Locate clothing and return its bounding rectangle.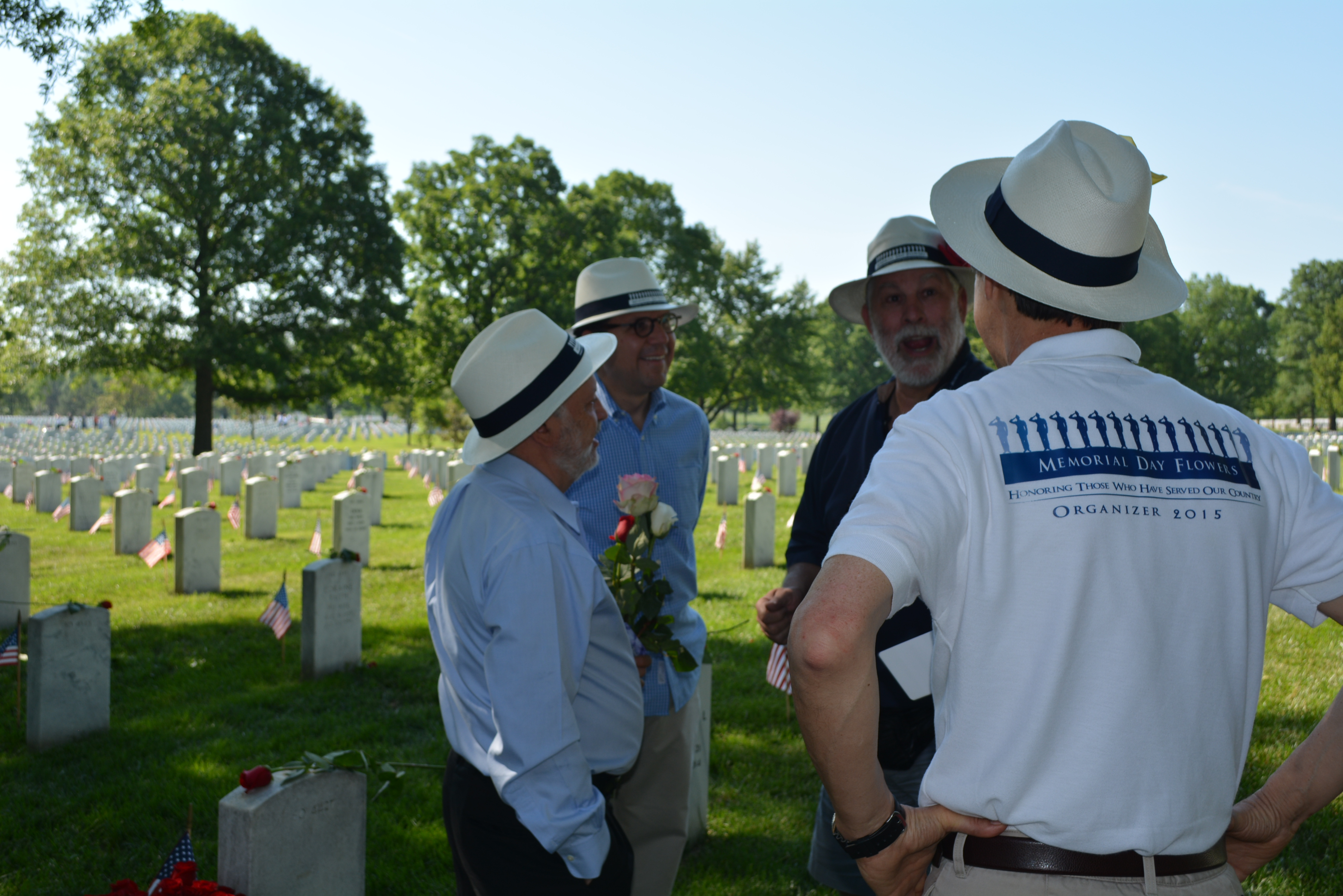
x1=169 y1=113 x2=213 y2=267.
